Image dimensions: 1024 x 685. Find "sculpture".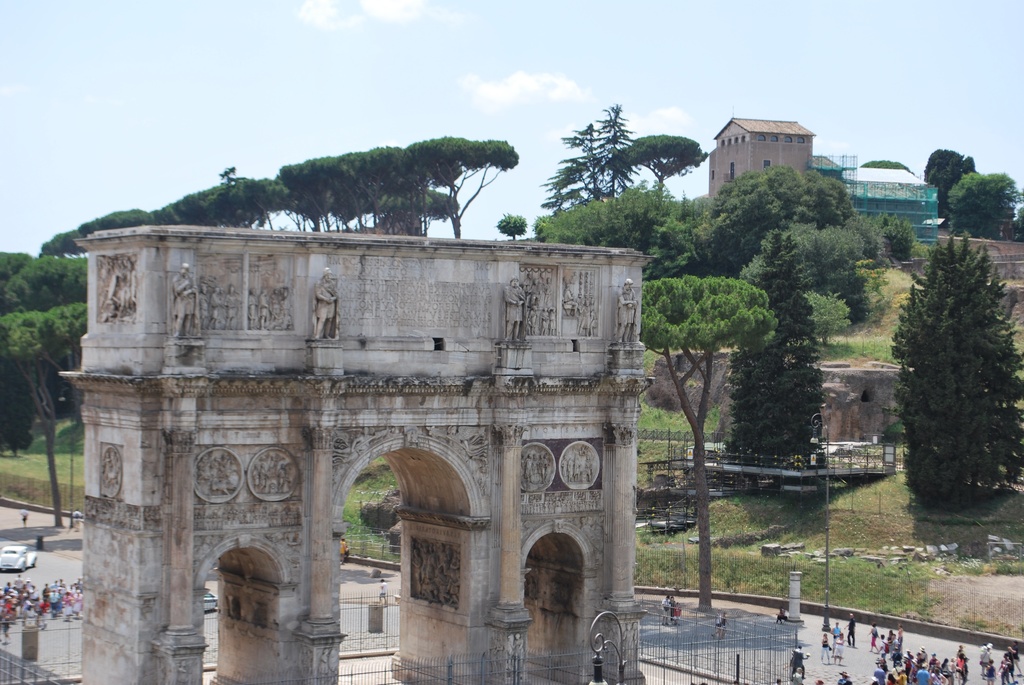
rect(500, 281, 524, 343).
